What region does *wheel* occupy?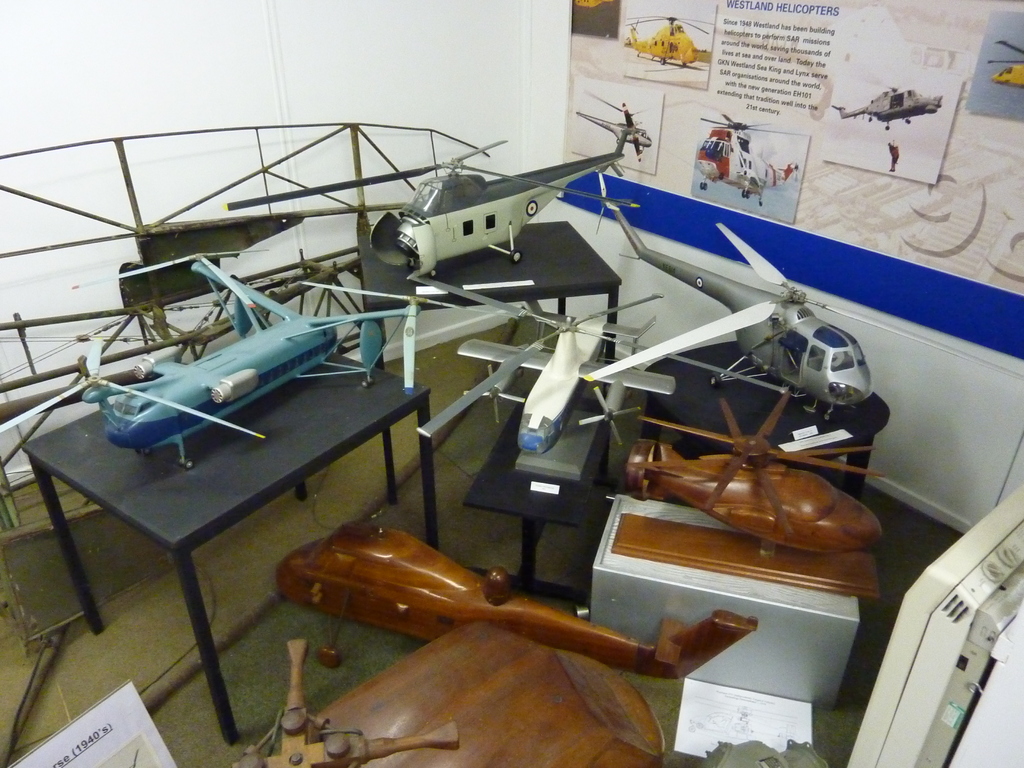
512,252,521,265.
